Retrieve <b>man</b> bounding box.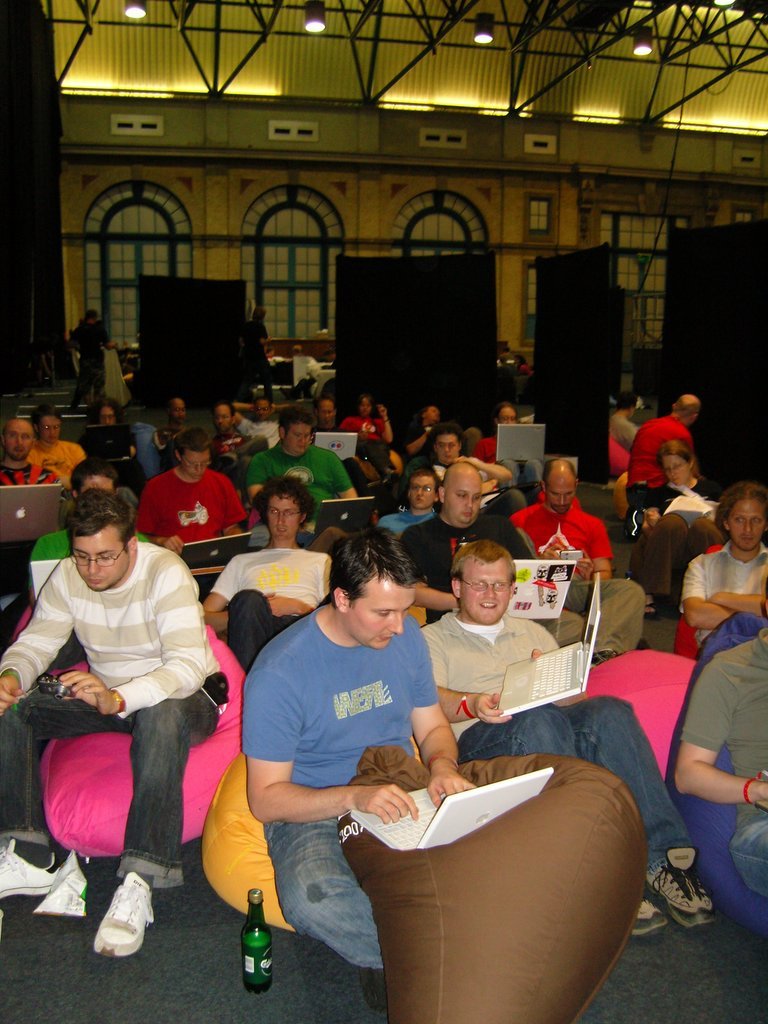
Bounding box: BBox(207, 393, 245, 458).
